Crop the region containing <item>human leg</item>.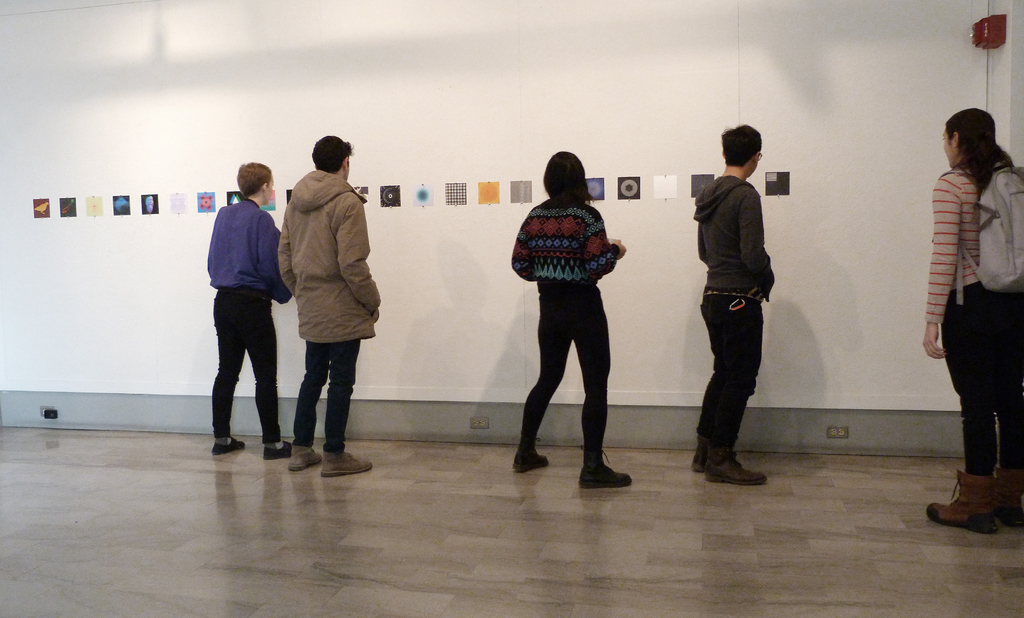
Crop region: (x1=294, y1=339, x2=326, y2=472).
